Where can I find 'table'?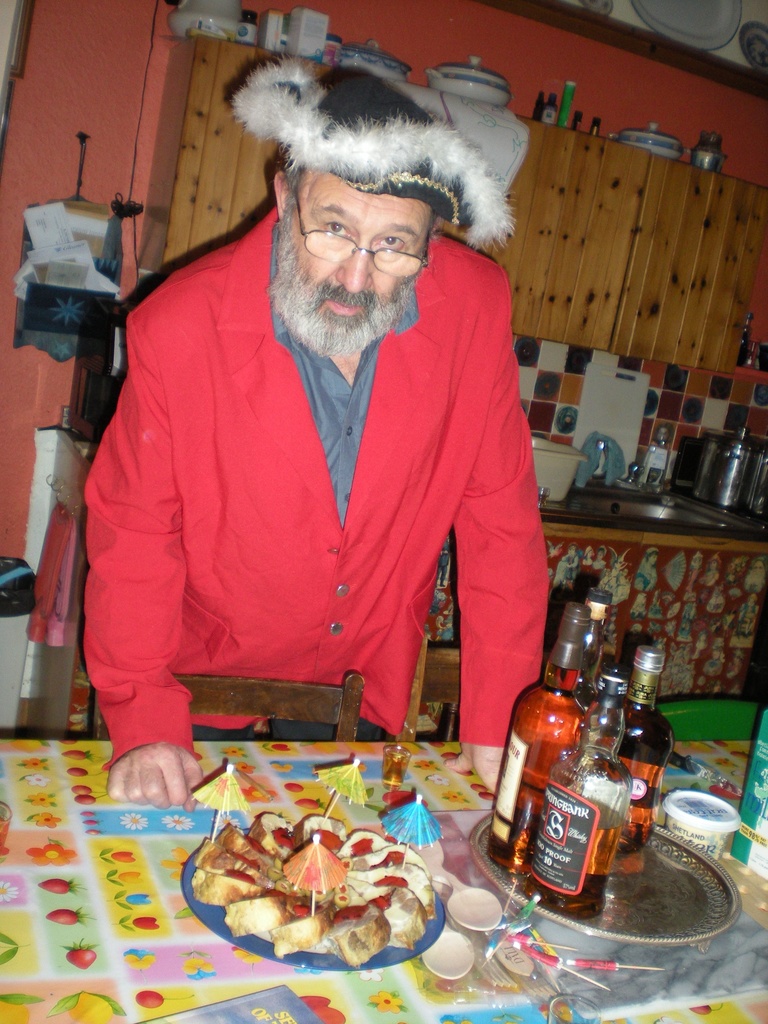
You can find it at [445, 487, 767, 724].
